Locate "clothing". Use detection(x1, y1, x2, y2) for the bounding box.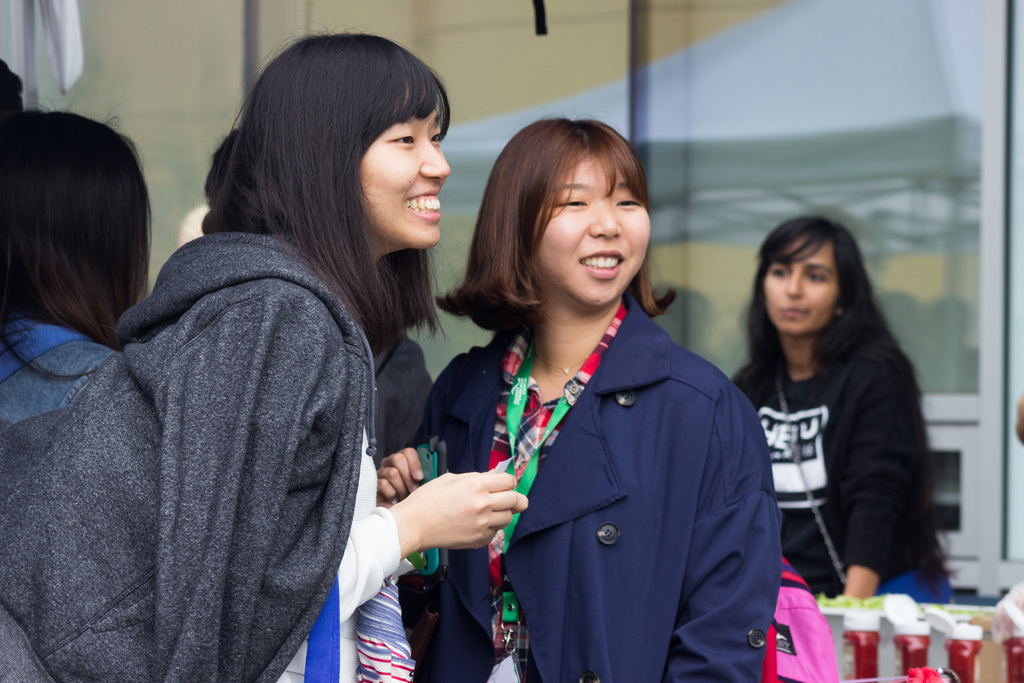
detection(1, 230, 412, 682).
